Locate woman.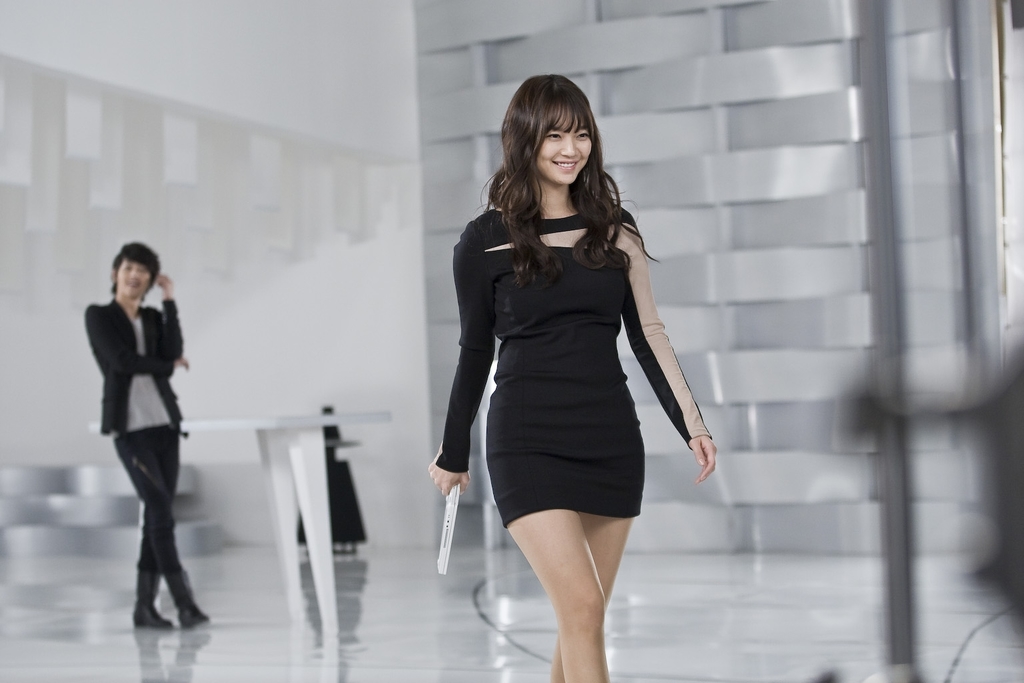
Bounding box: bbox=(84, 243, 213, 632).
